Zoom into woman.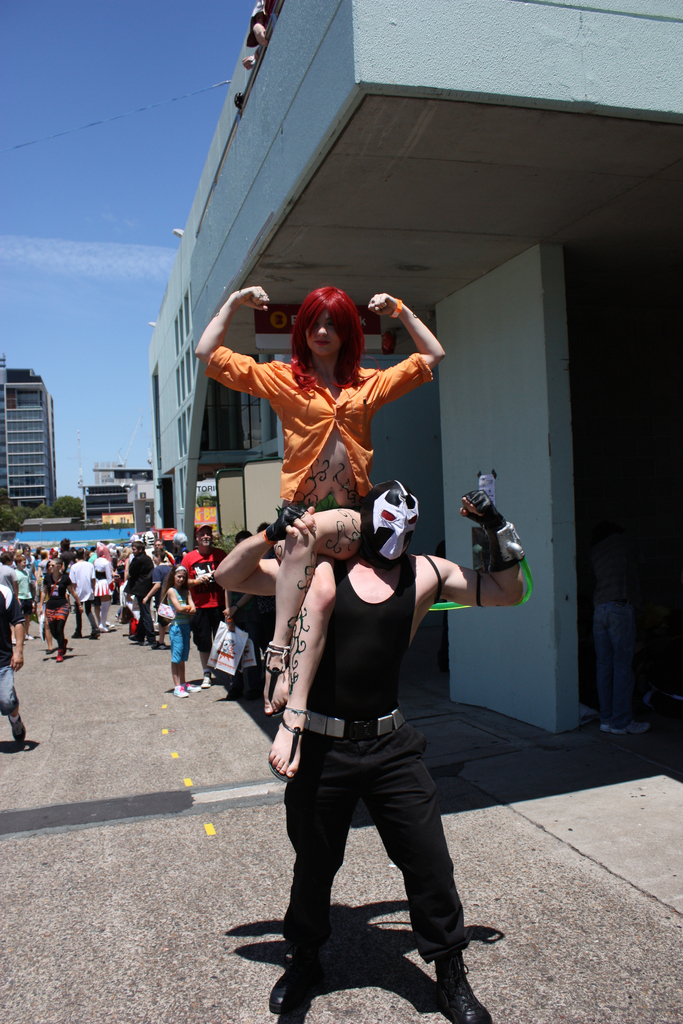
Zoom target: region(165, 271, 472, 776).
